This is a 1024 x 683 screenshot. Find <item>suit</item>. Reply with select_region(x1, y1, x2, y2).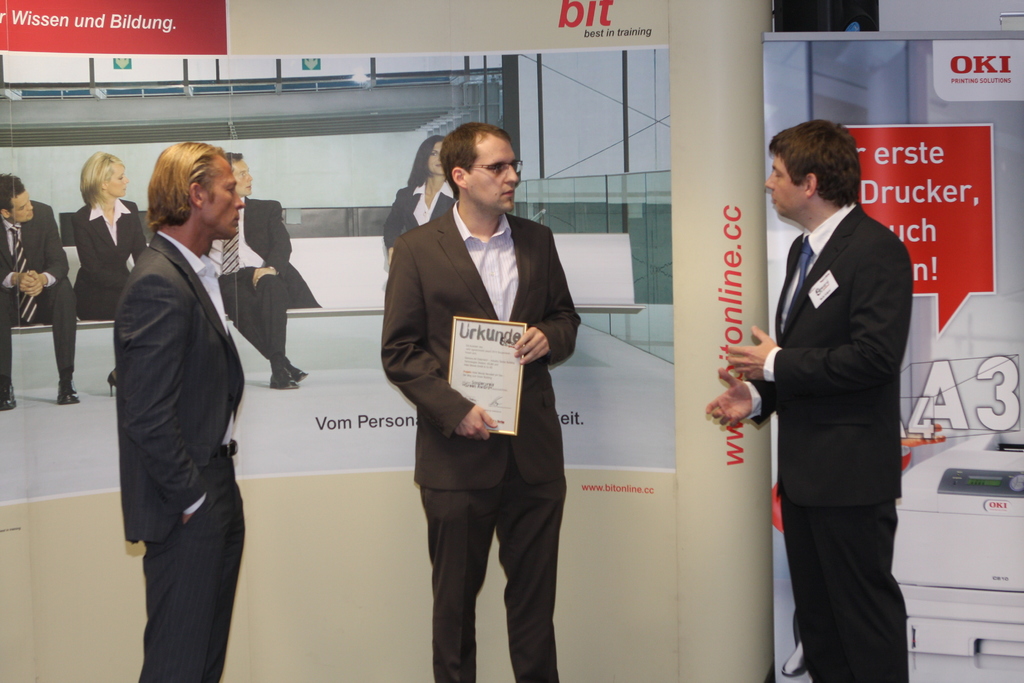
select_region(106, 225, 239, 682).
